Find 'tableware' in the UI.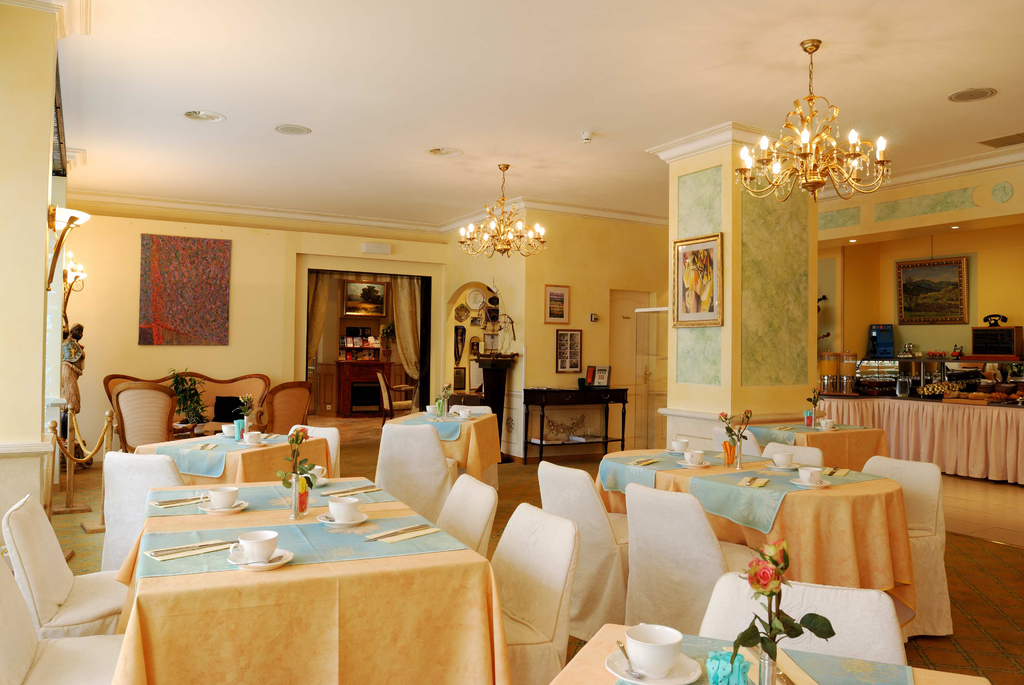
UI element at 214, 430, 235, 438.
